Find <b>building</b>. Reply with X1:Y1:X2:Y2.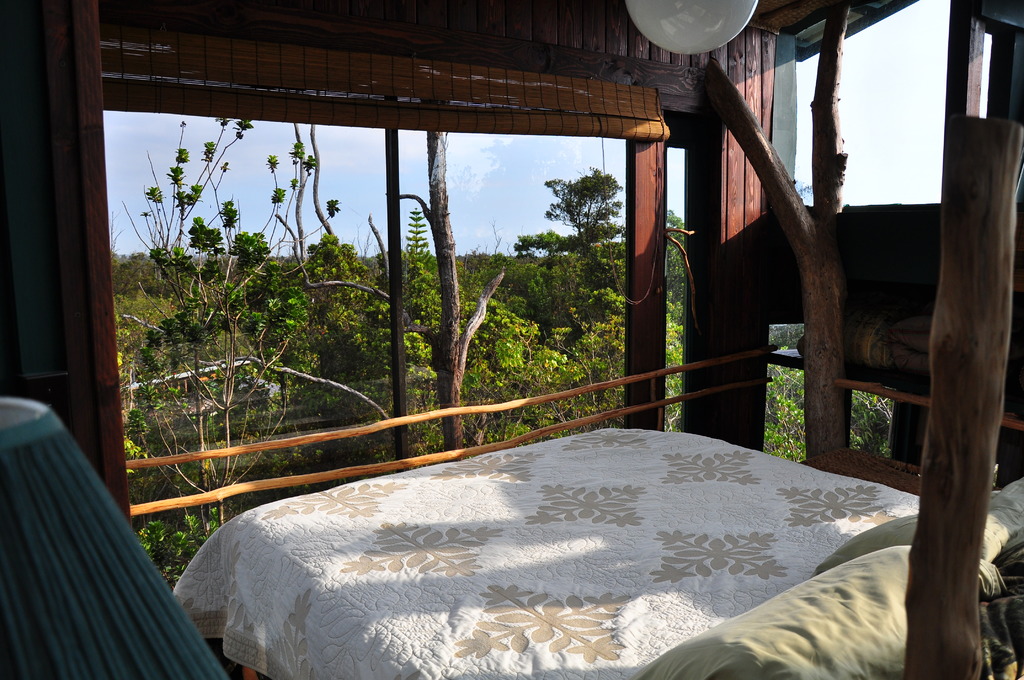
0:0:1023:679.
